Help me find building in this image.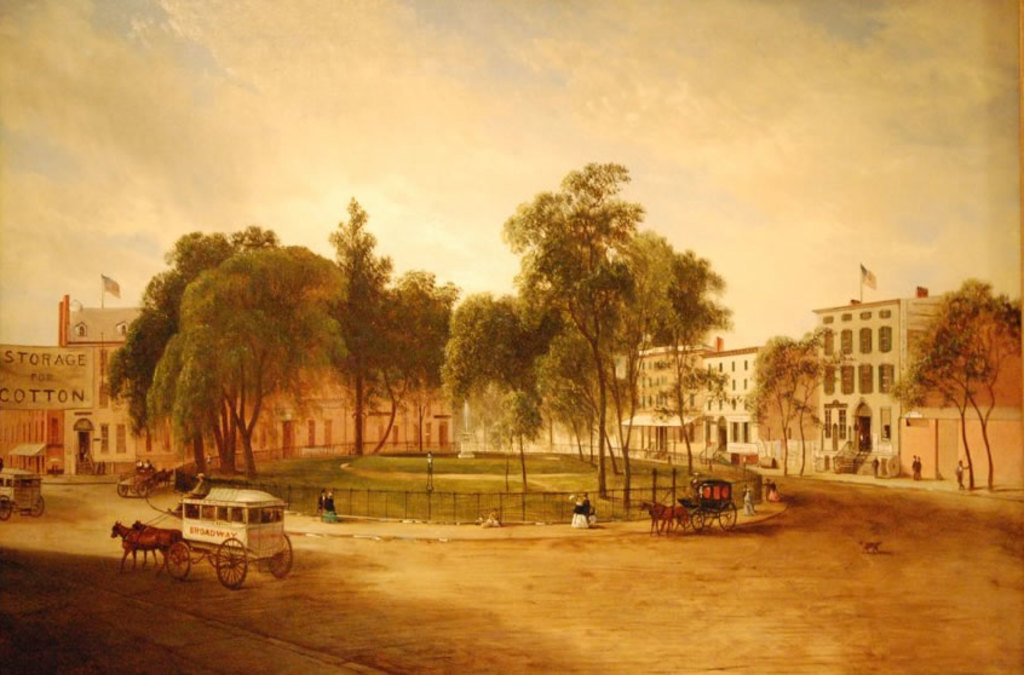
Found it: <region>812, 298, 1022, 477</region>.
